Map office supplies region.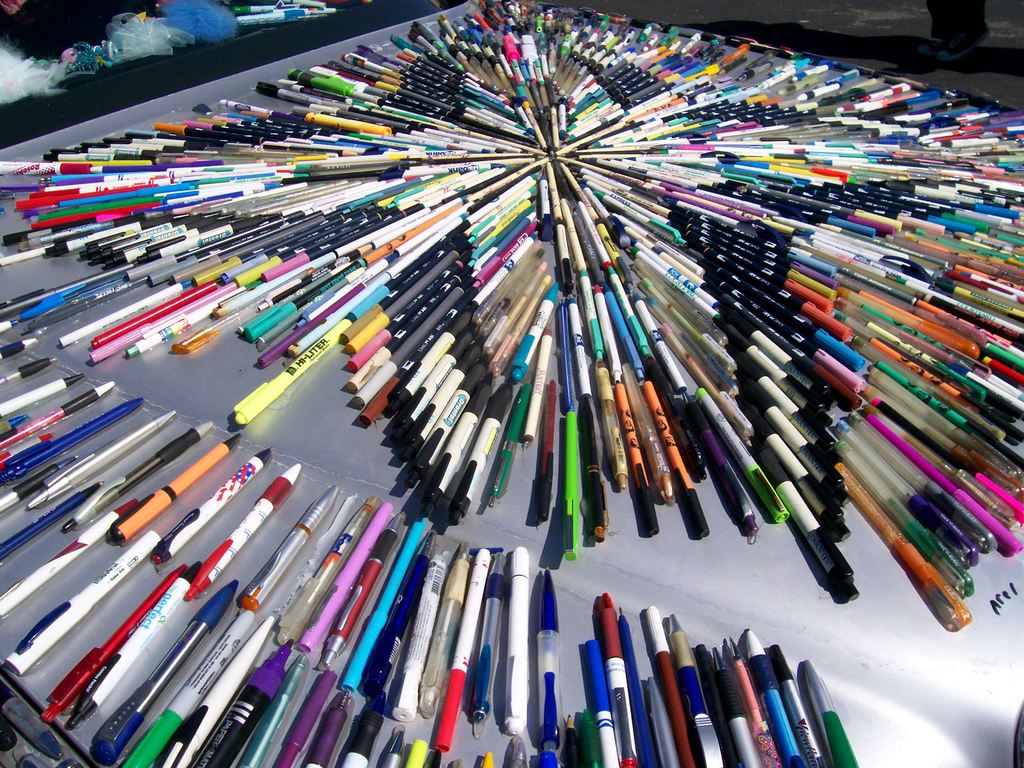
Mapped to (x1=698, y1=381, x2=781, y2=520).
